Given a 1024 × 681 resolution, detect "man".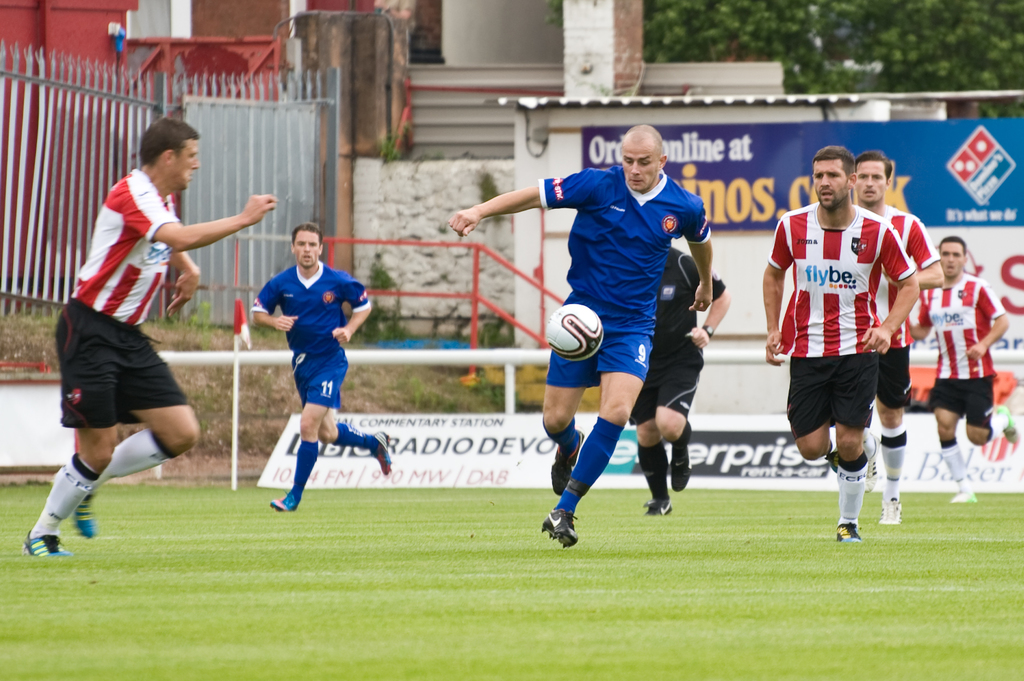
852,150,945,524.
